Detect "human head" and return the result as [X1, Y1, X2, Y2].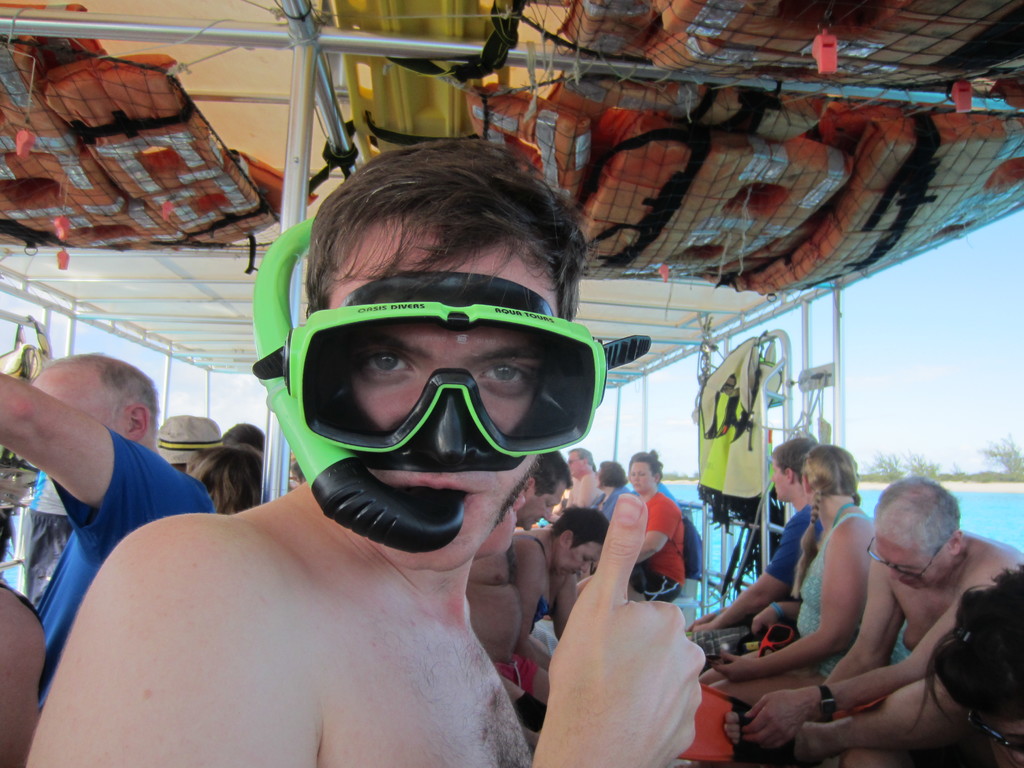
[222, 421, 266, 450].
